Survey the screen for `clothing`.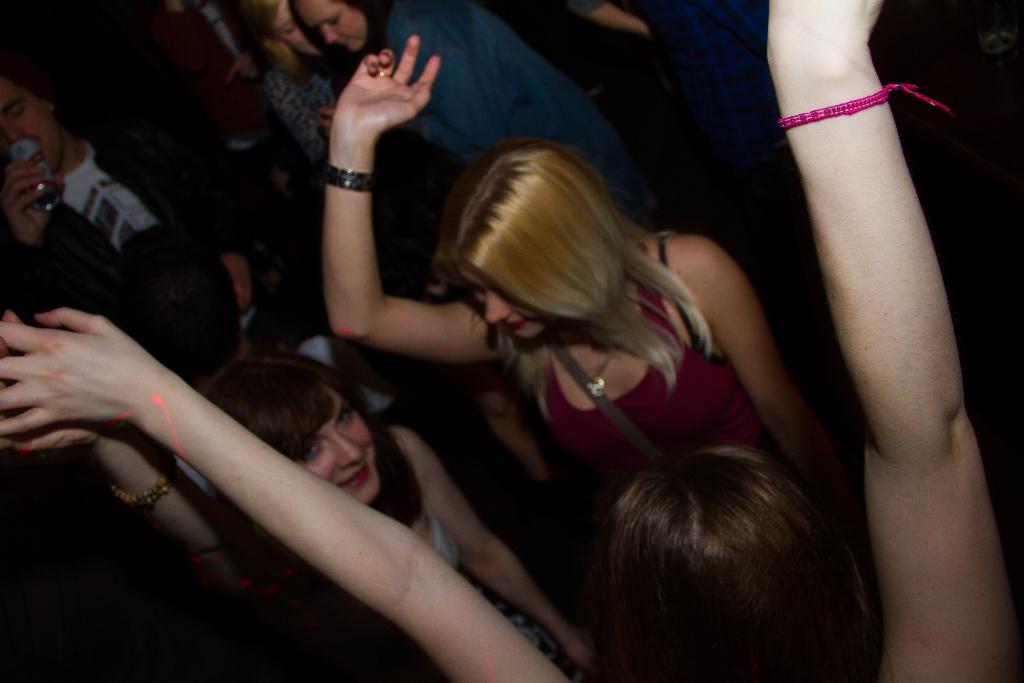
Survey found: x1=418 y1=498 x2=593 y2=682.
